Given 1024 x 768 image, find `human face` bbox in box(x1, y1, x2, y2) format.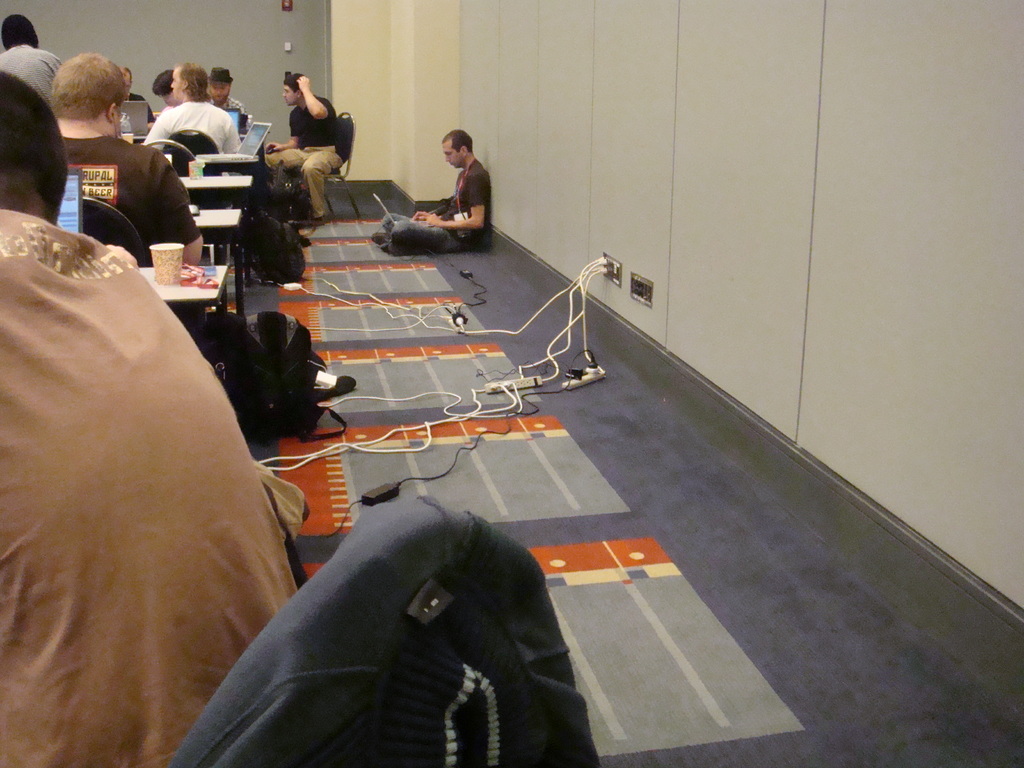
box(445, 139, 461, 167).
